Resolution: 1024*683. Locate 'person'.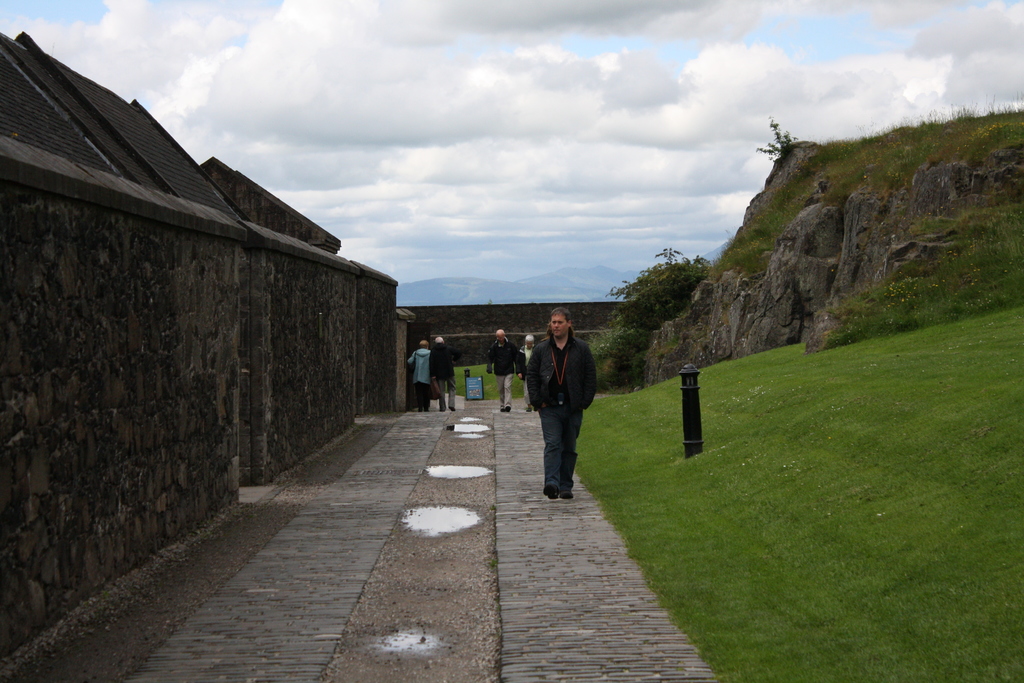
Rect(532, 308, 602, 506).
